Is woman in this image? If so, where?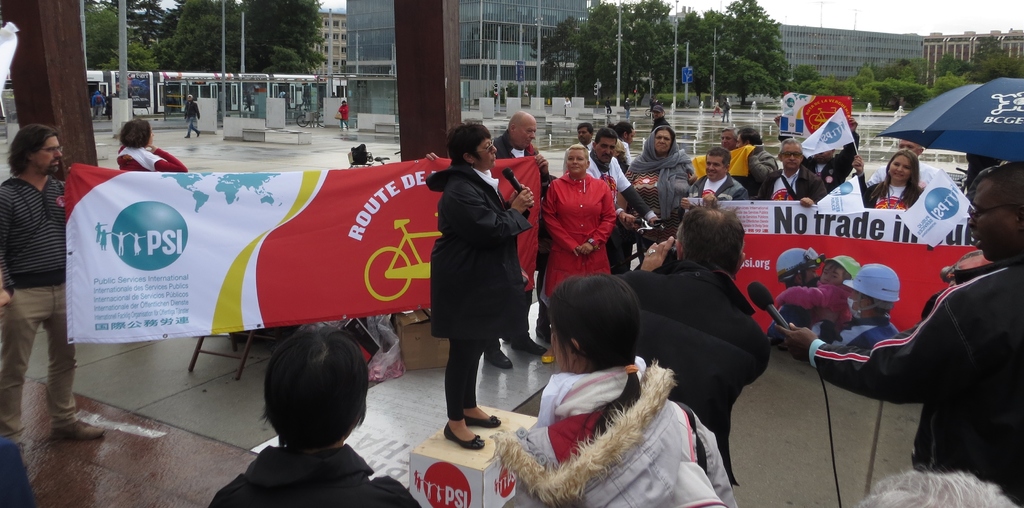
Yes, at <box>539,142,619,366</box>.
